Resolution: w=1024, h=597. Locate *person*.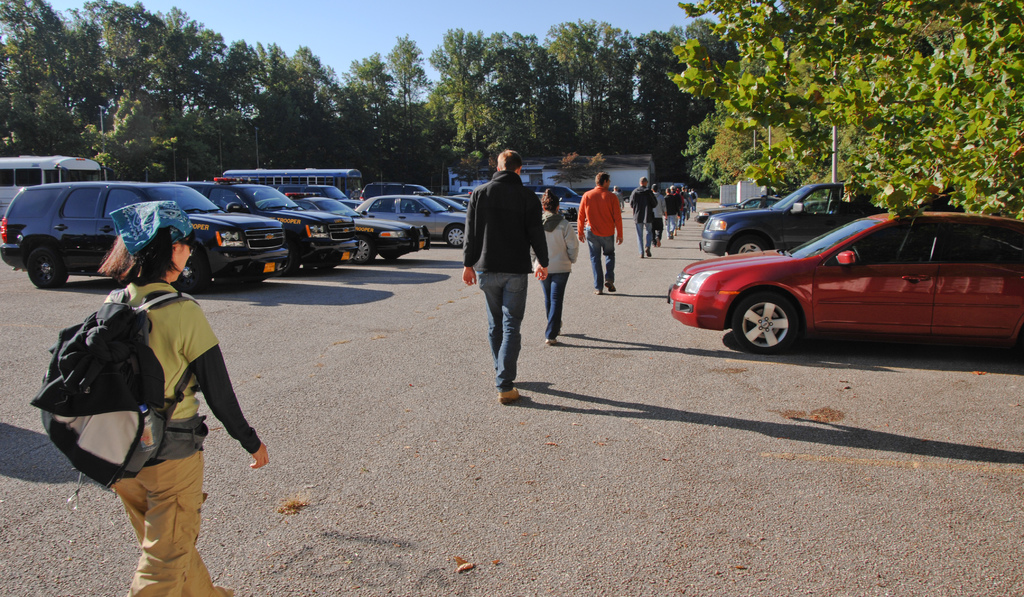
x1=626 y1=176 x2=657 y2=257.
